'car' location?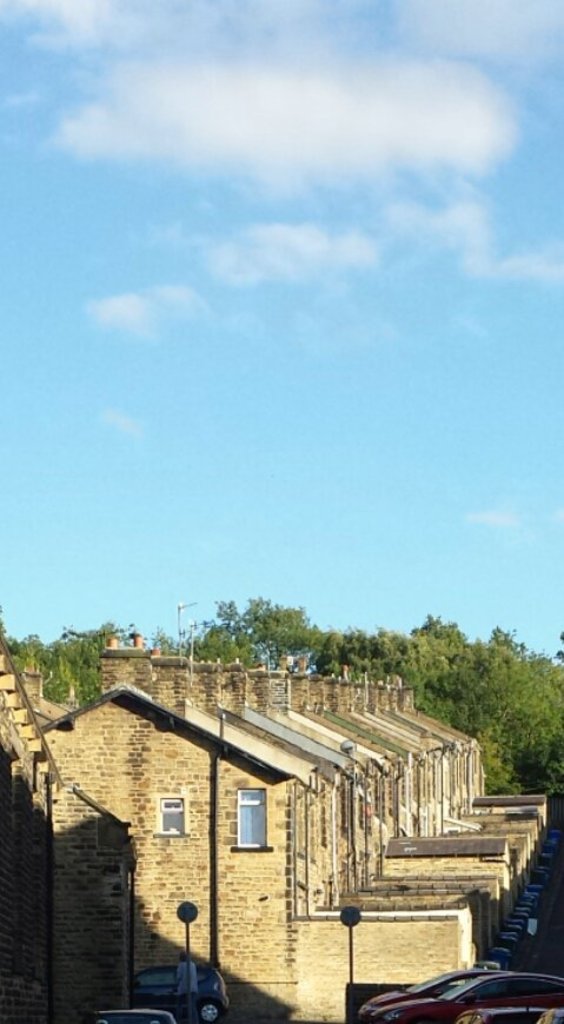
rect(126, 965, 231, 1023)
